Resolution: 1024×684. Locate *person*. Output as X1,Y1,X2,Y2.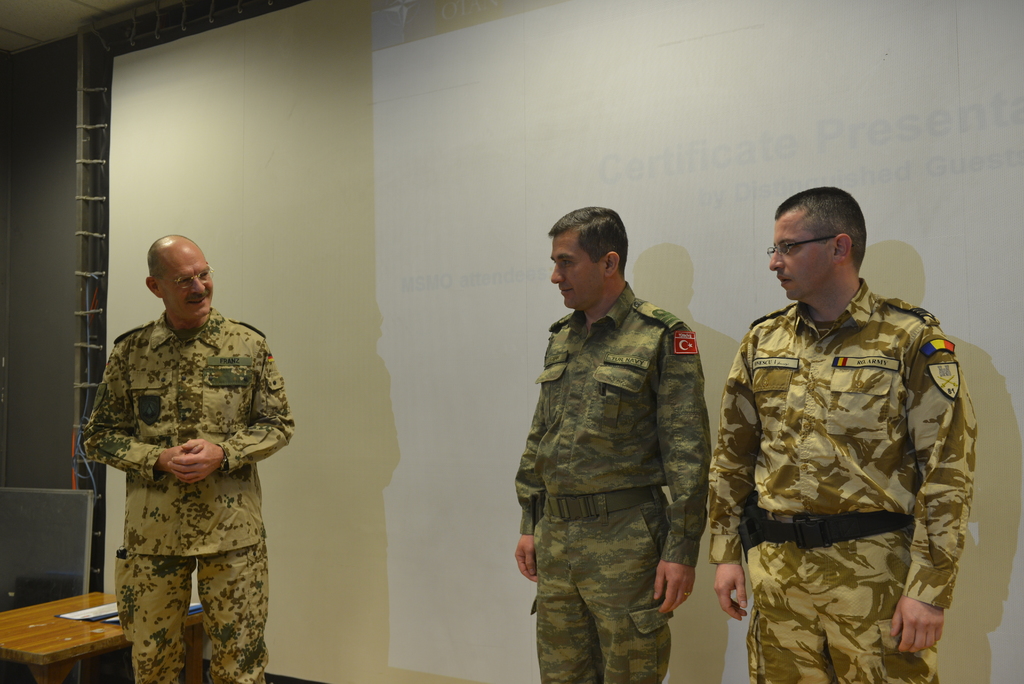
82,238,282,677.
